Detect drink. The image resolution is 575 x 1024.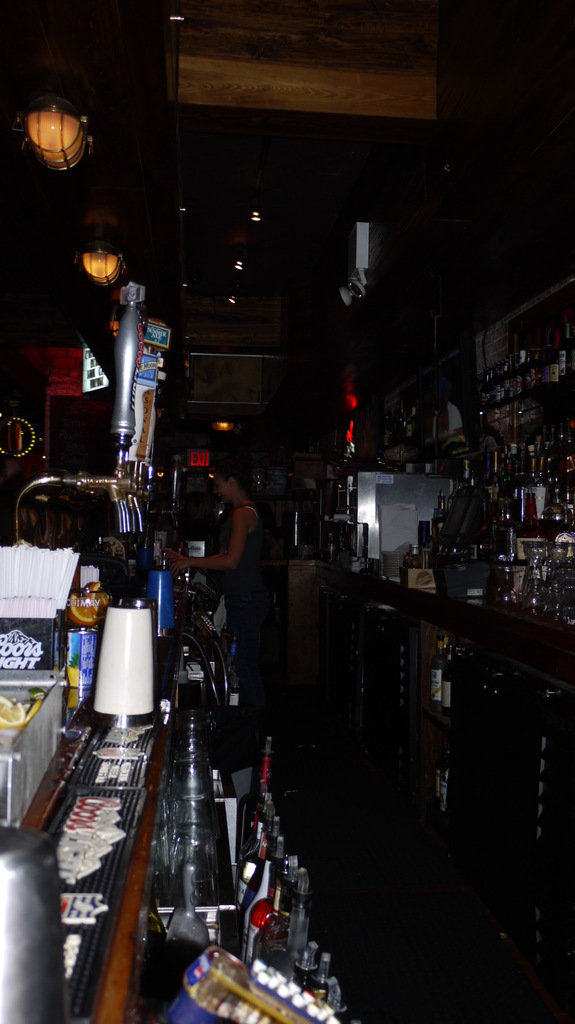
439, 750, 450, 817.
